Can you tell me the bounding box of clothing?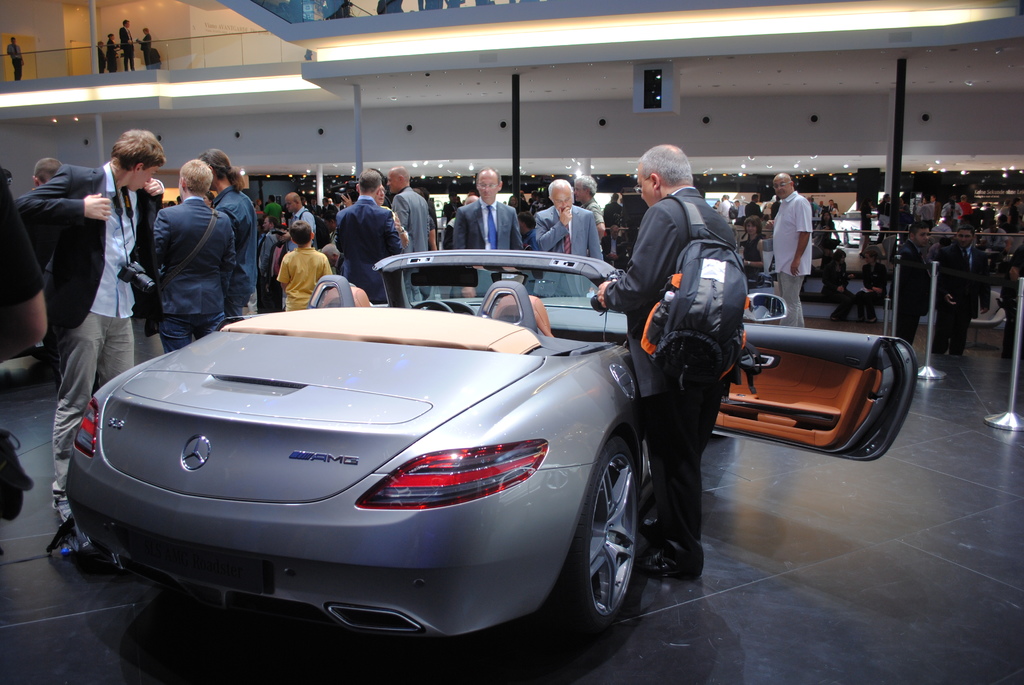
region(305, 203, 317, 216).
